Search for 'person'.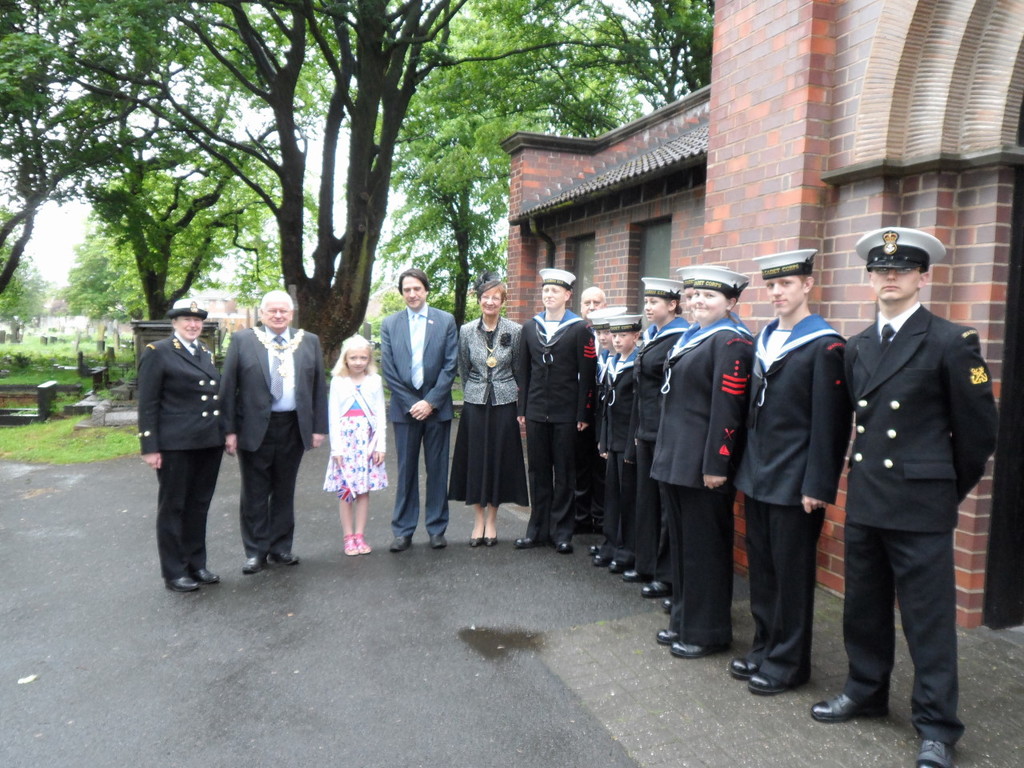
Found at {"left": 511, "top": 259, "right": 594, "bottom": 558}.
